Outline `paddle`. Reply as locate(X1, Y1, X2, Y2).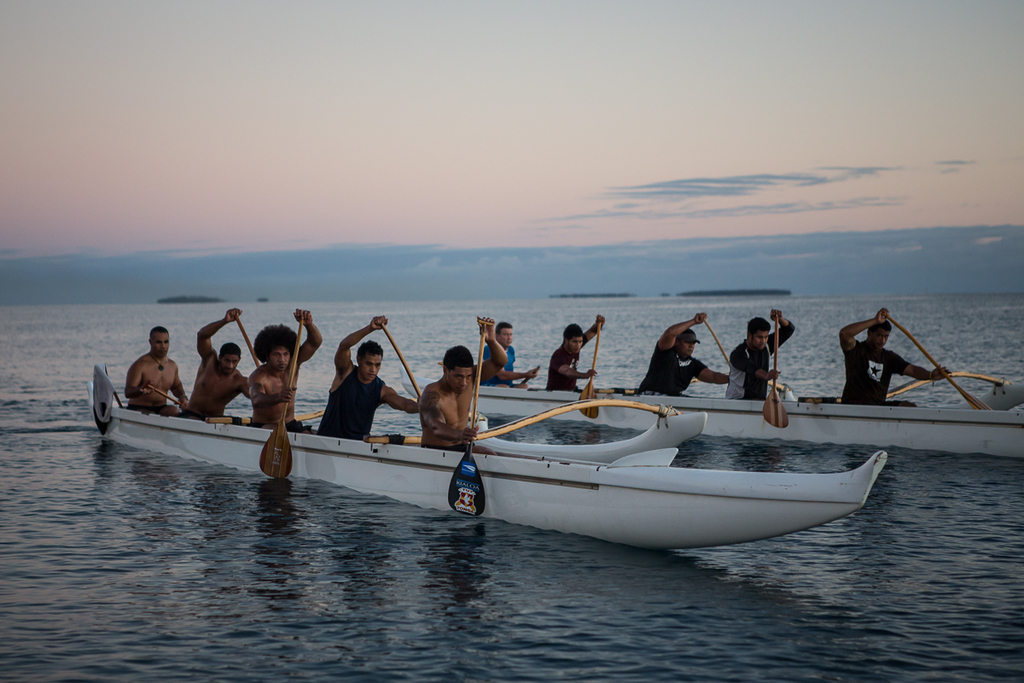
locate(762, 313, 788, 428).
